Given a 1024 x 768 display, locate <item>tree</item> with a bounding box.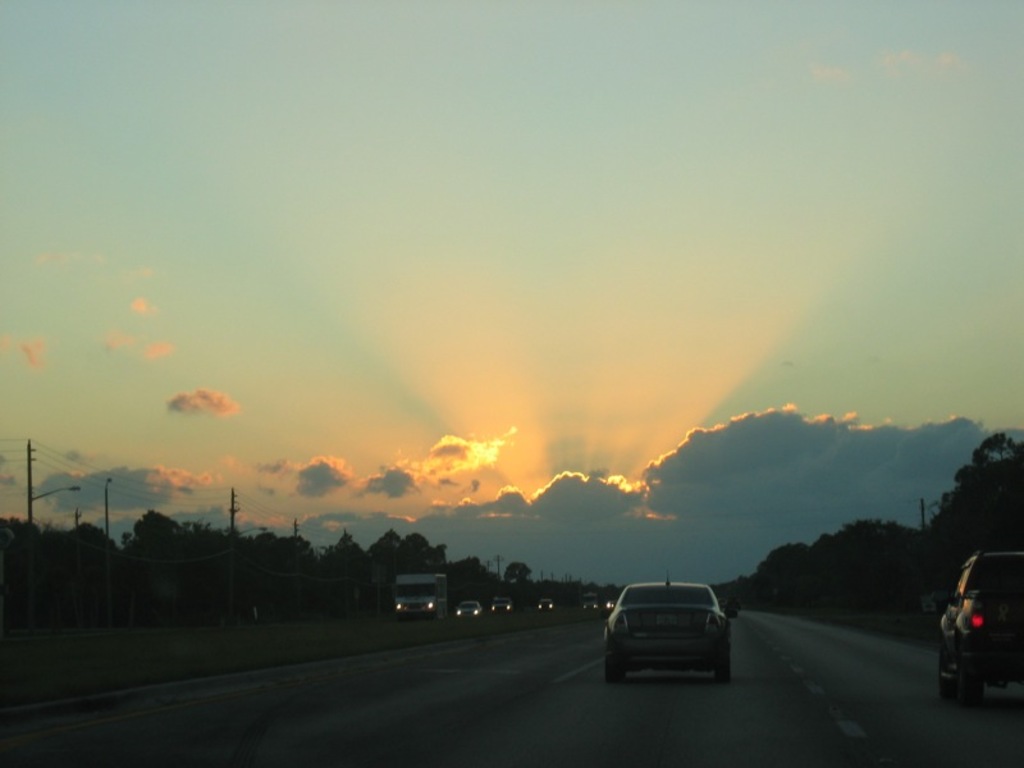
Located: left=920, top=434, right=1023, bottom=603.
